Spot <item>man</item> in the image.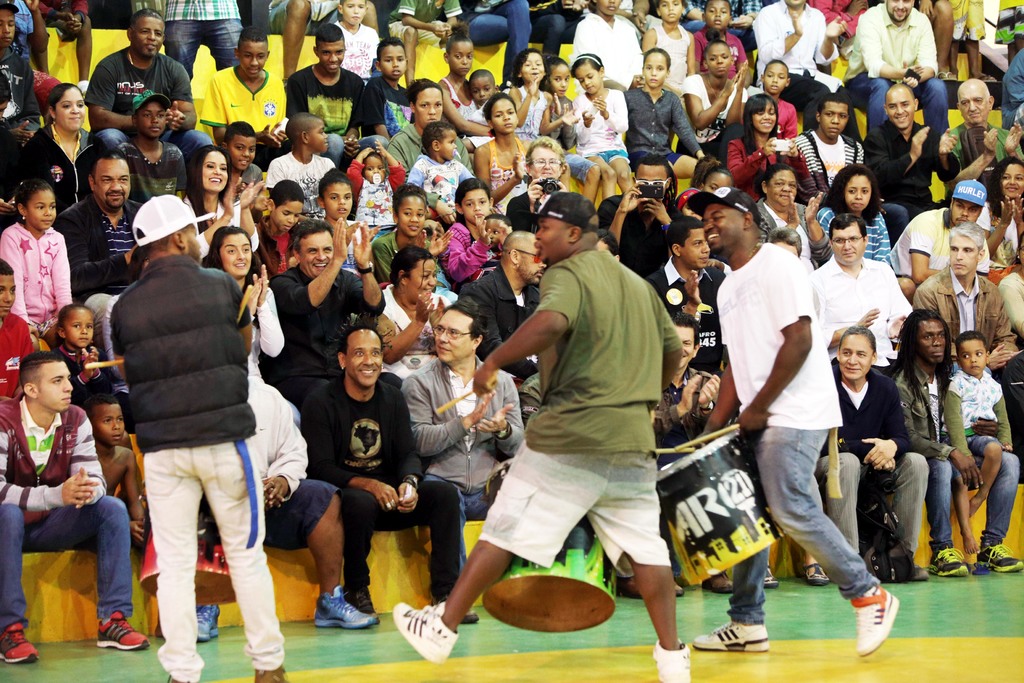
<item>man</item> found at BBox(256, 215, 395, 418).
